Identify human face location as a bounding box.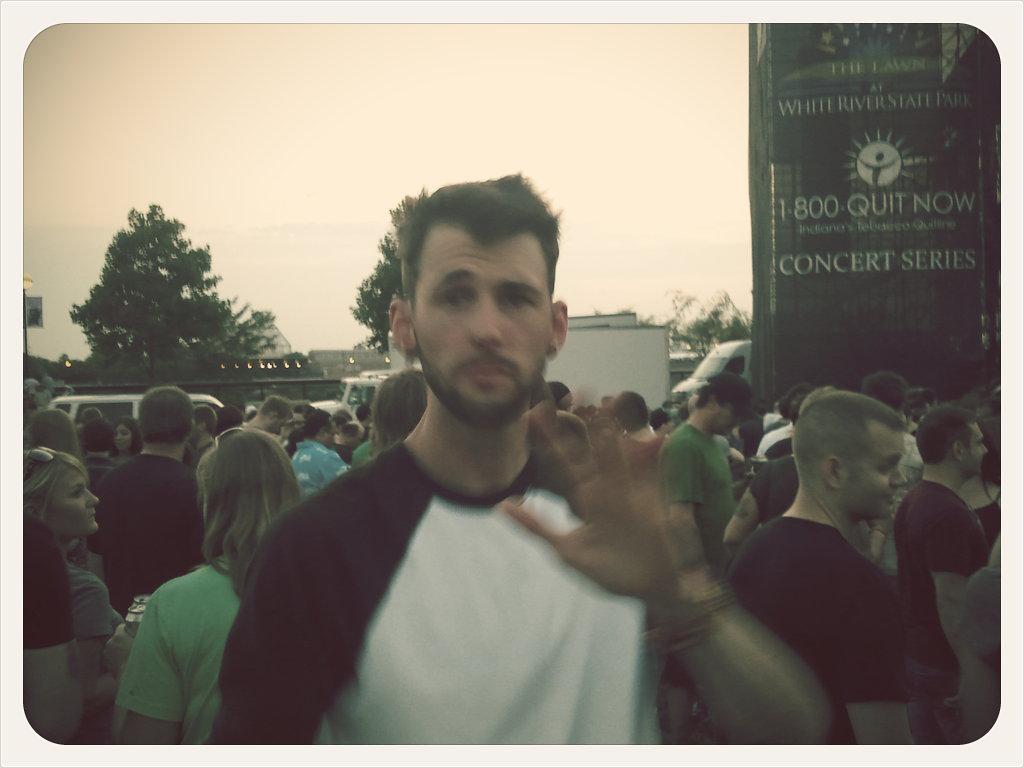
detection(711, 400, 743, 437).
